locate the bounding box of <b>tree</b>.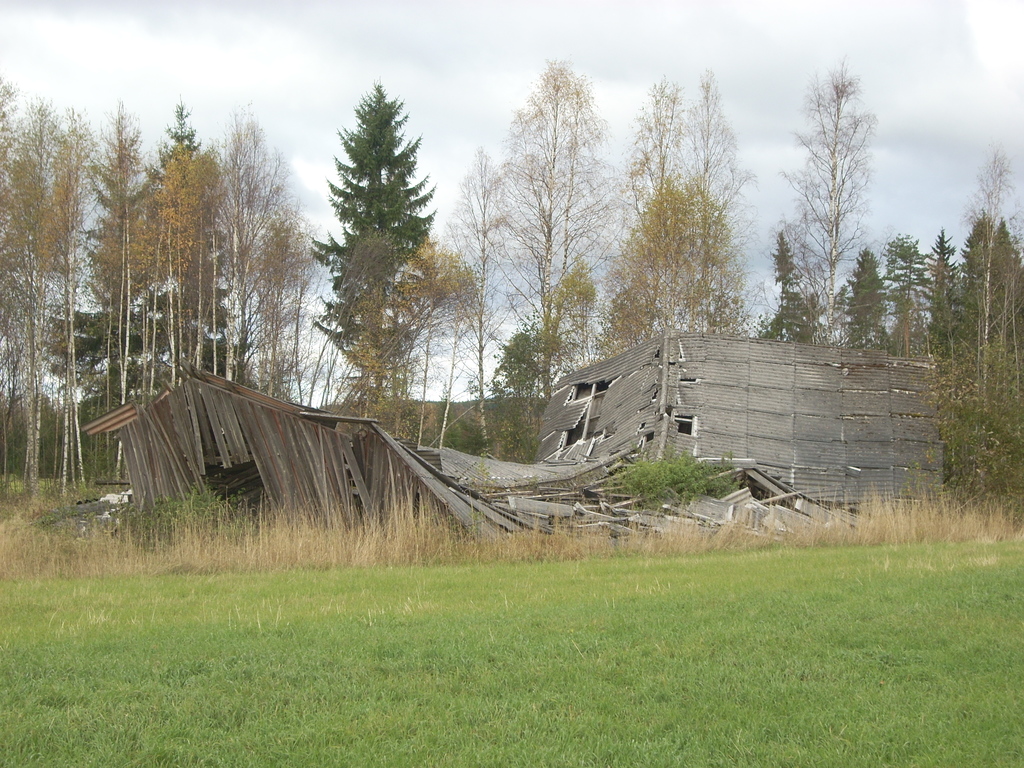
Bounding box: bbox(545, 257, 608, 367).
